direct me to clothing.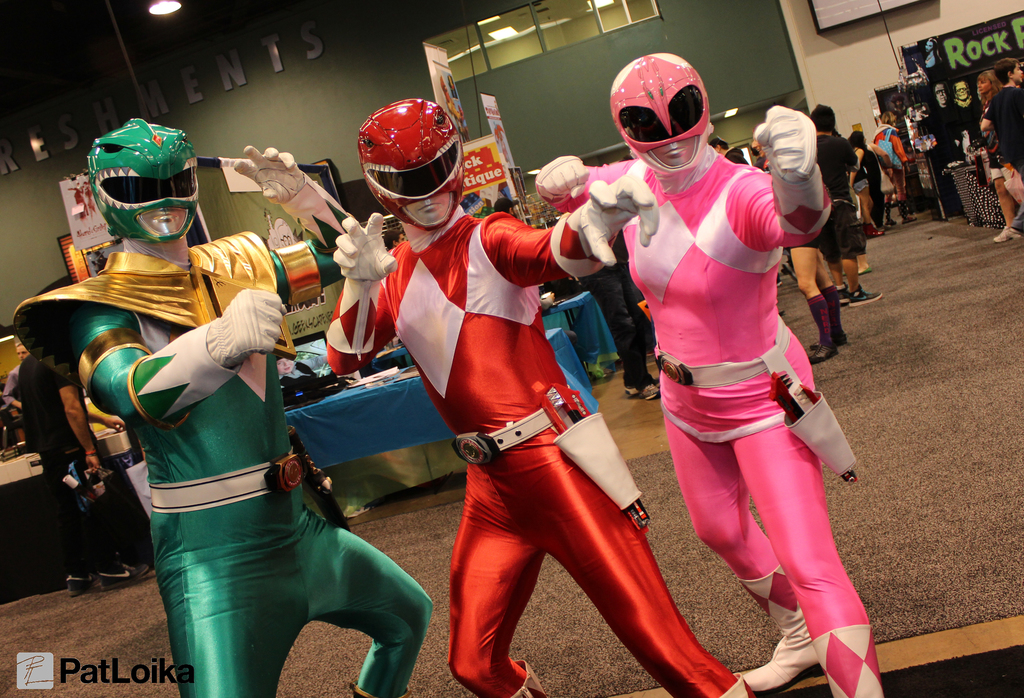
Direction: <bbox>548, 161, 854, 697</bbox>.
